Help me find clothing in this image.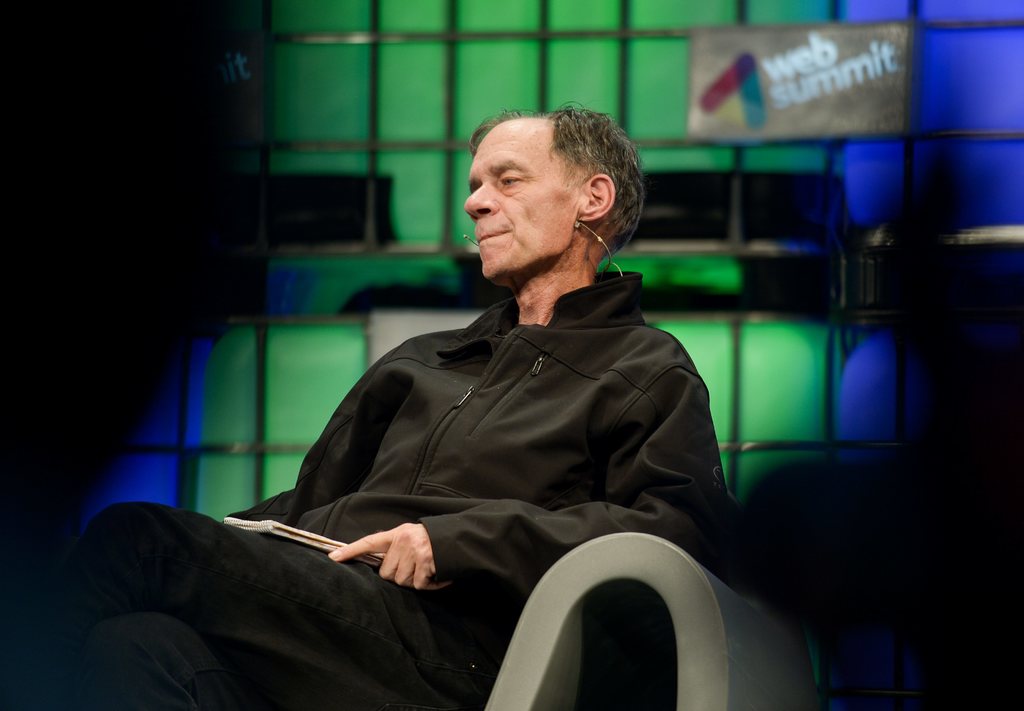
Found it: bbox(90, 274, 700, 680).
